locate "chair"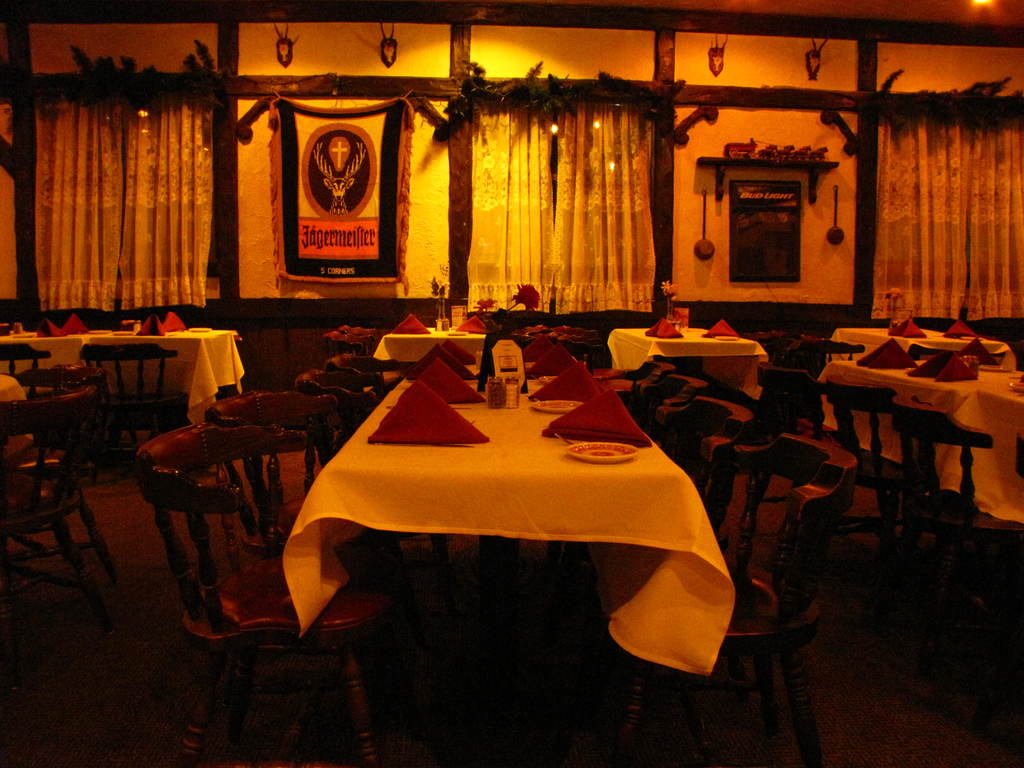
[x1=751, y1=362, x2=824, y2=436]
